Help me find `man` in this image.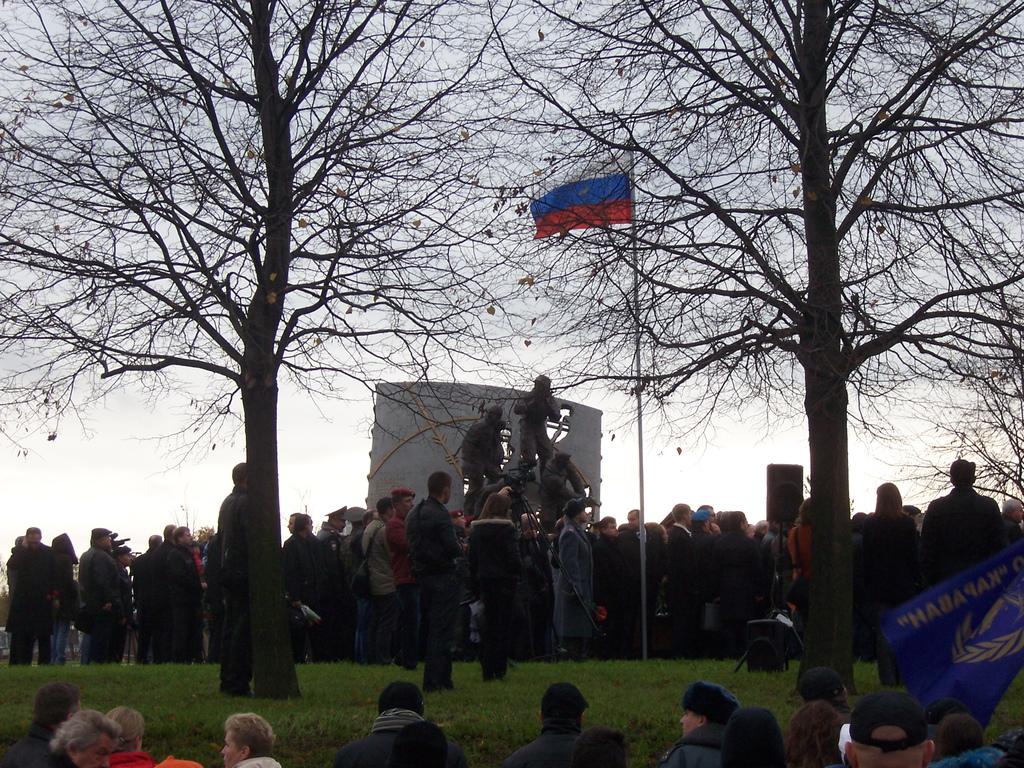
Found it: <region>186, 460, 294, 701</region>.
